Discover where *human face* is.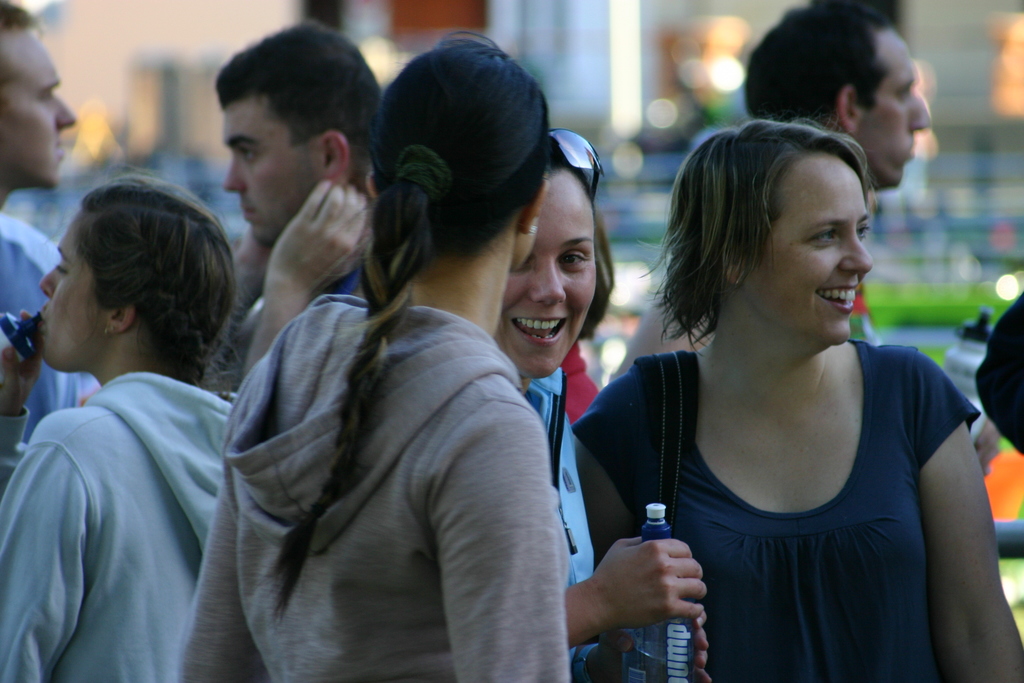
Discovered at <box>749,154,875,342</box>.
